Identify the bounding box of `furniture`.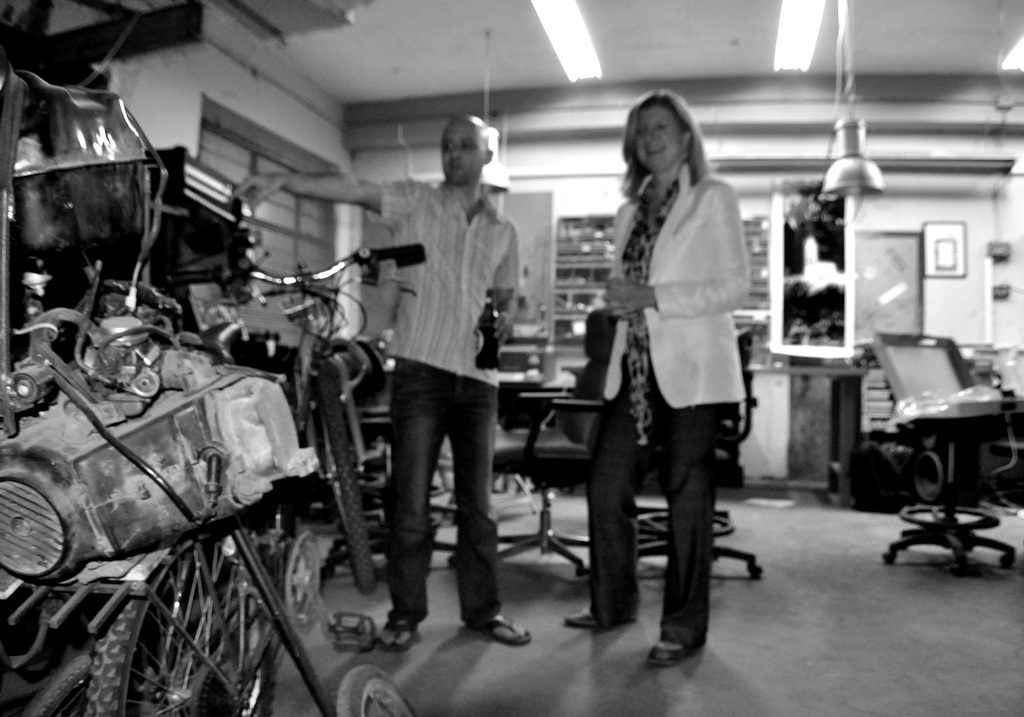
BBox(866, 330, 1023, 572).
